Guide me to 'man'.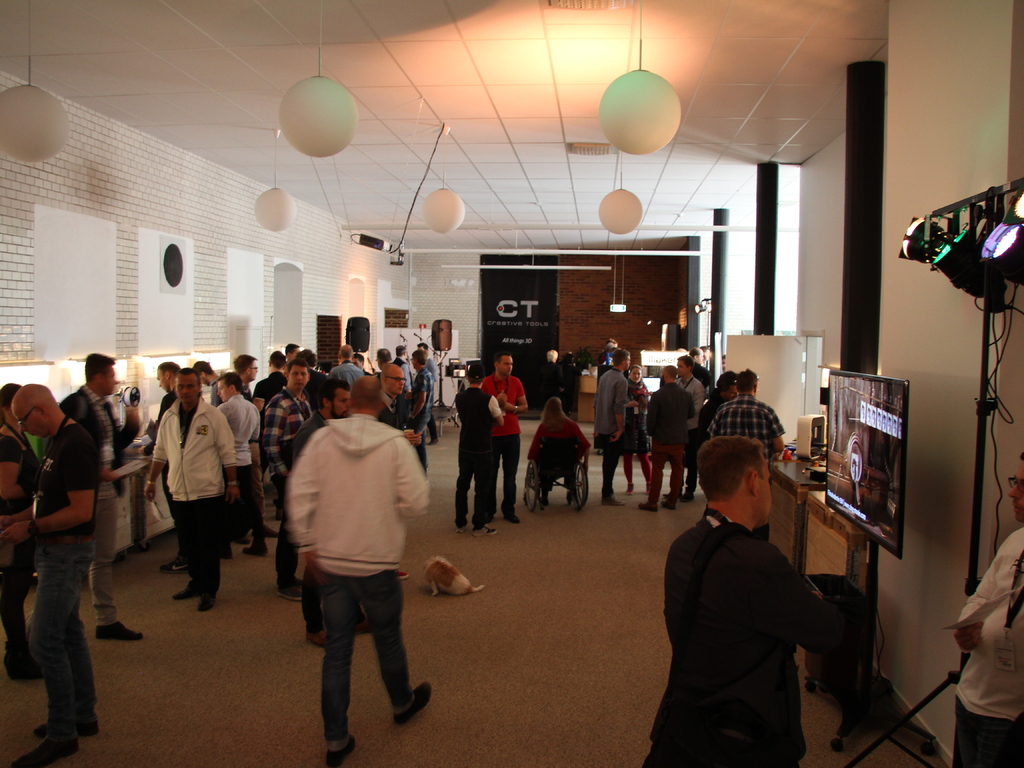
Guidance: [692, 372, 739, 477].
